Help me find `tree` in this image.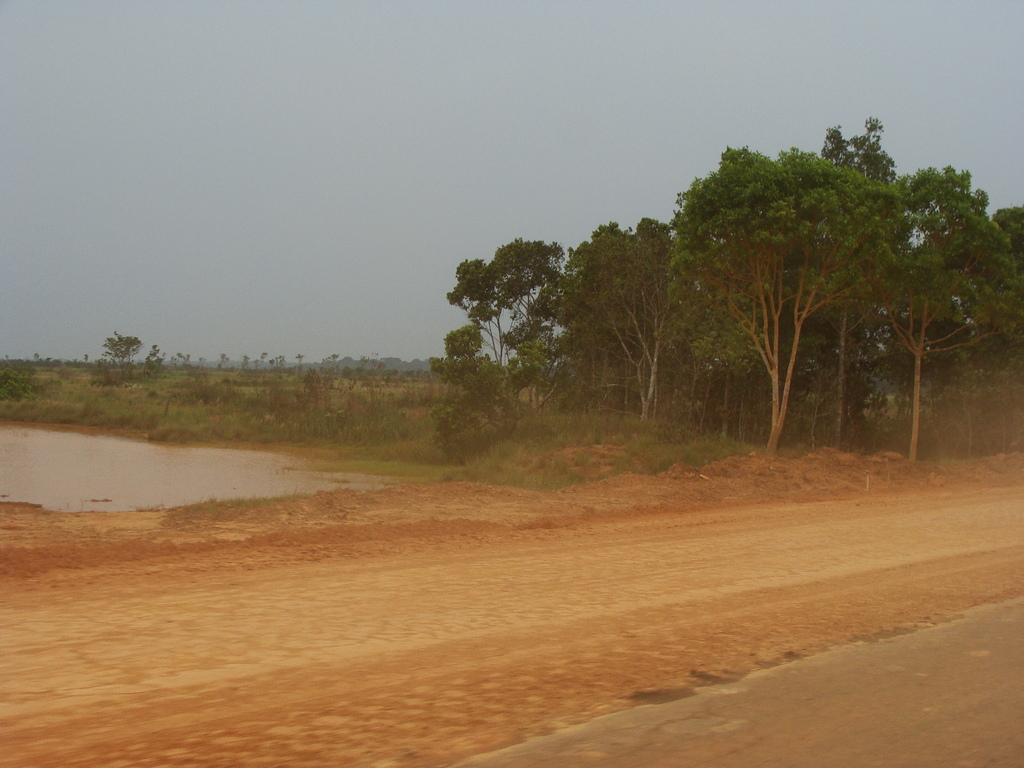
Found it: {"left": 448, "top": 213, "right": 610, "bottom": 424}.
